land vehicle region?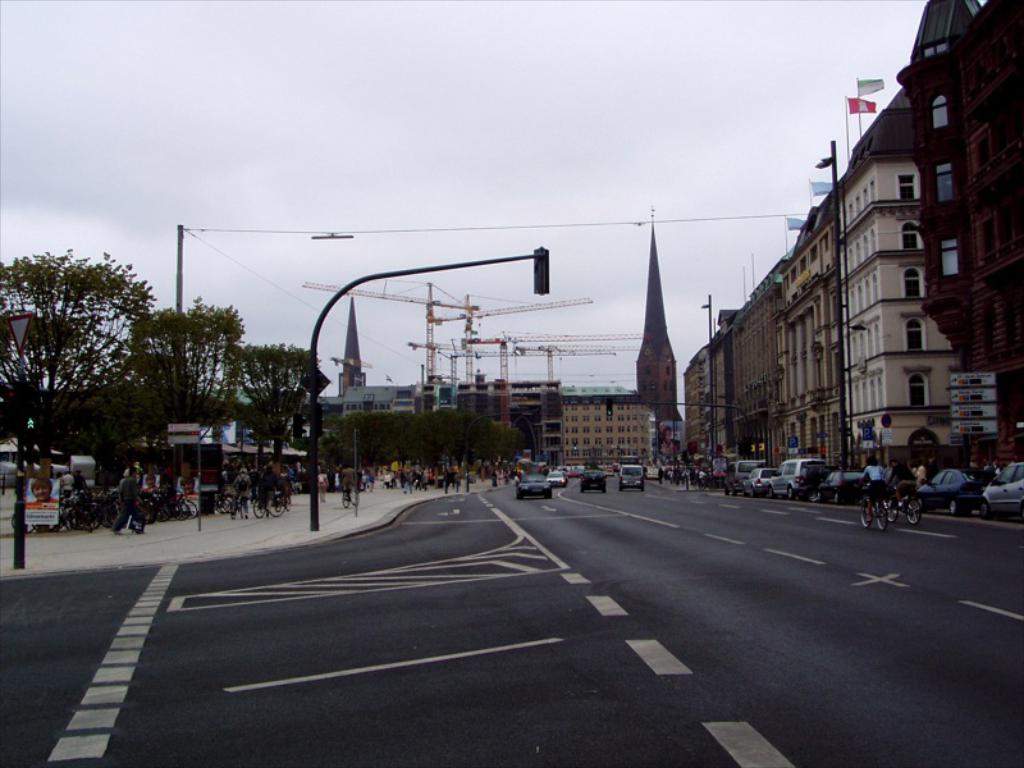
616:458:649:488
